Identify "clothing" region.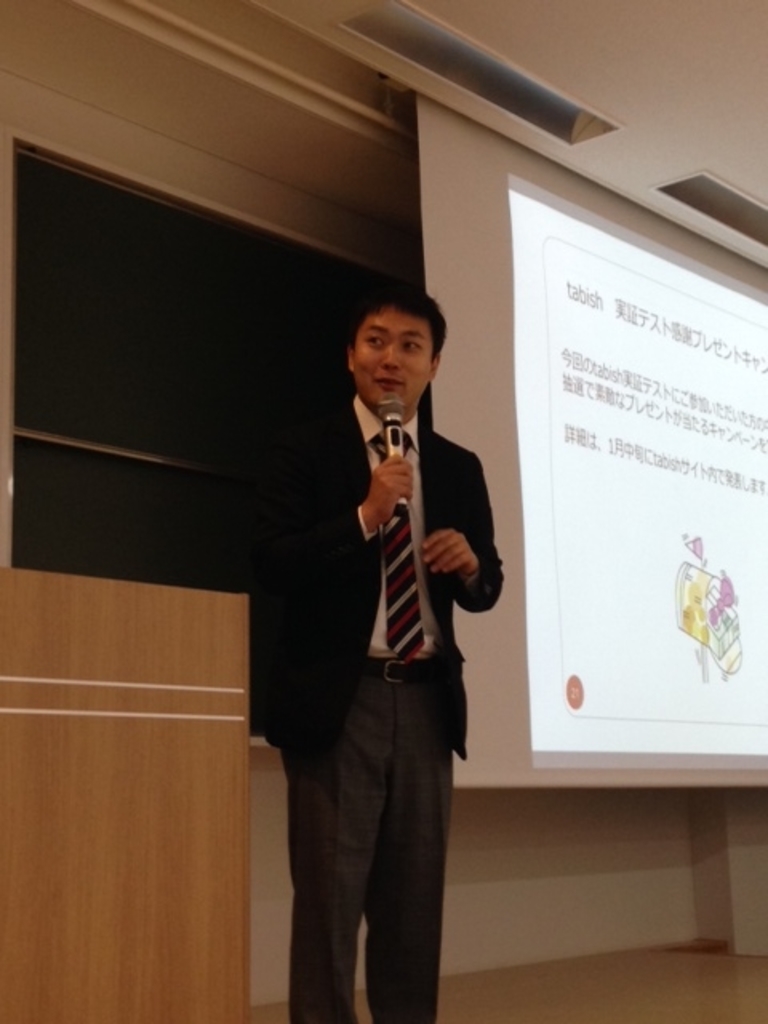
Region: crop(266, 296, 498, 979).
